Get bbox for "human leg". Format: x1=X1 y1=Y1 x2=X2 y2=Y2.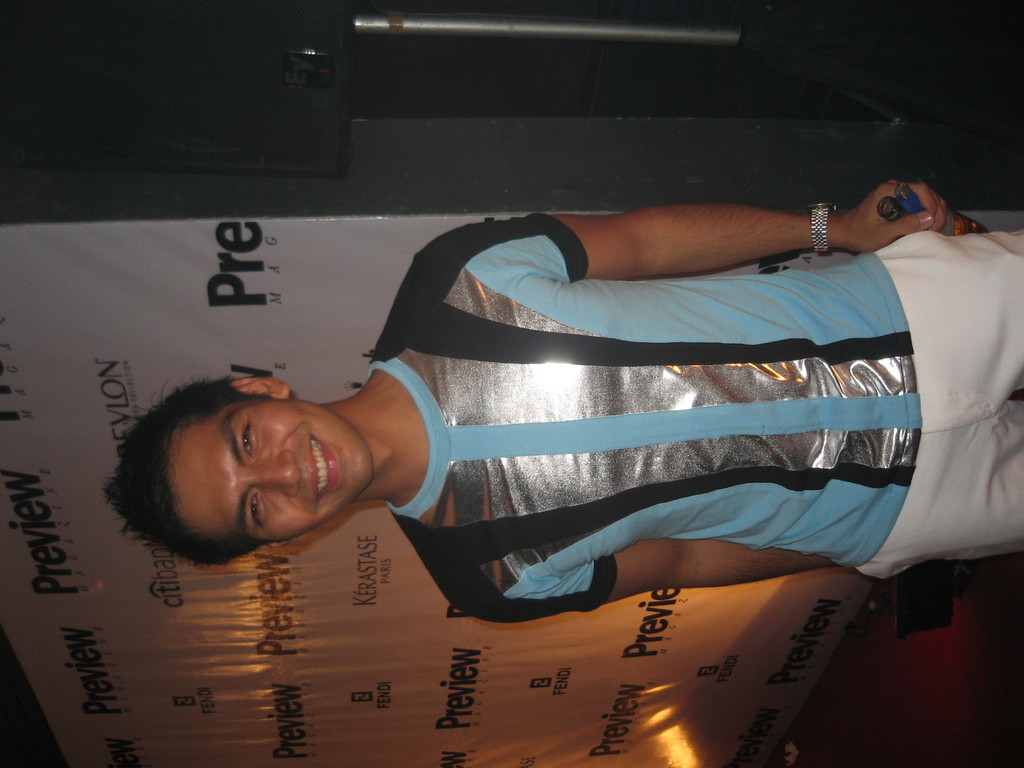
x1=879 y1=228 x2=1023 y2=401.
